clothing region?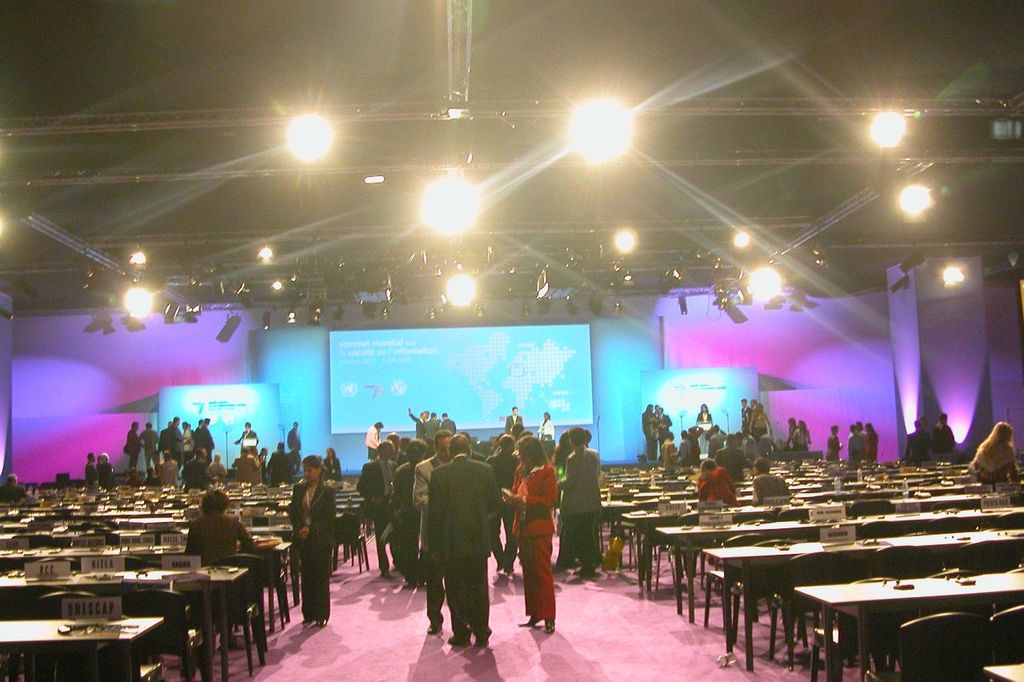
left=750, top=470, right=792, bottom=507
